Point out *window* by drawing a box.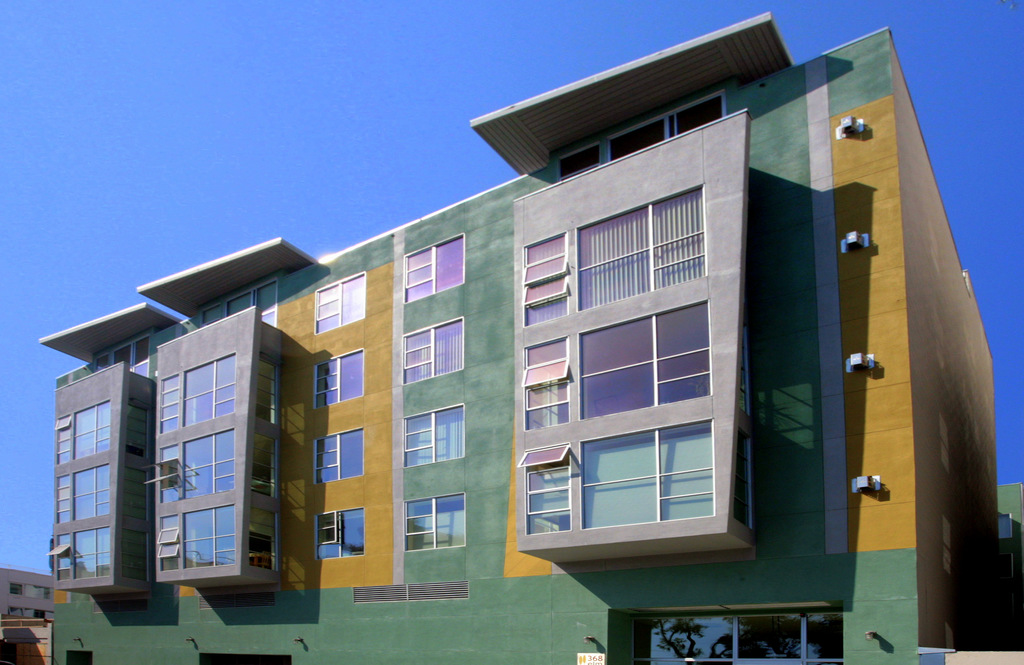
BBox(159, 516, 177, 573).
